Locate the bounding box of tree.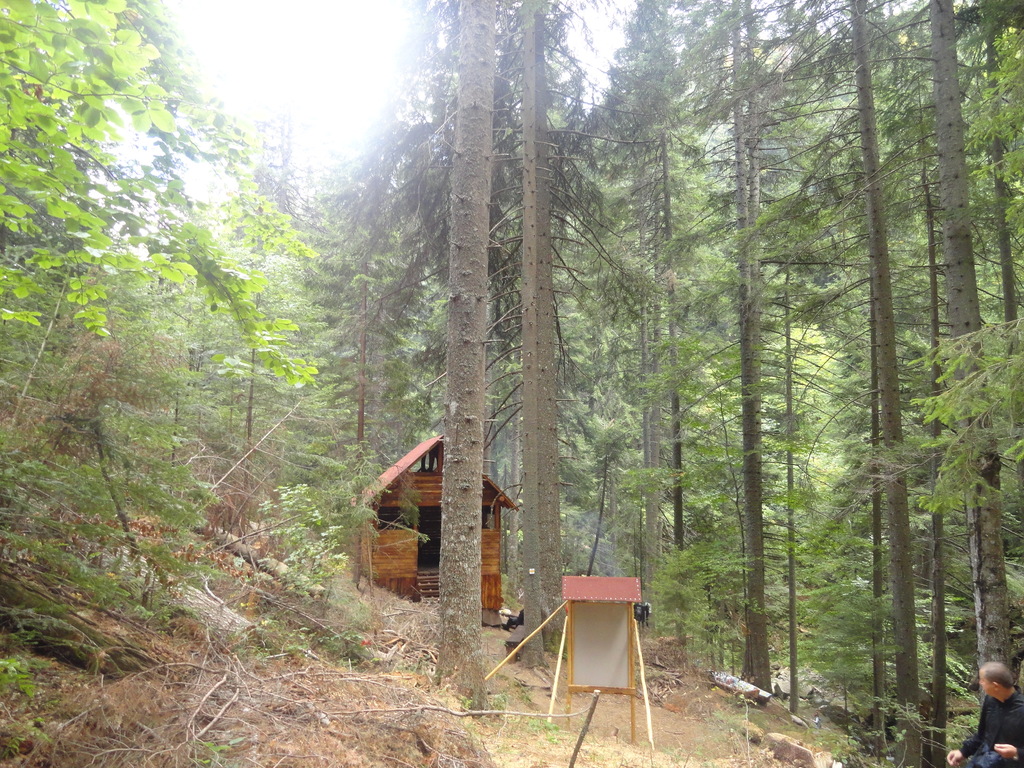
Bounding box: locate(0, 0, 318, 392).
